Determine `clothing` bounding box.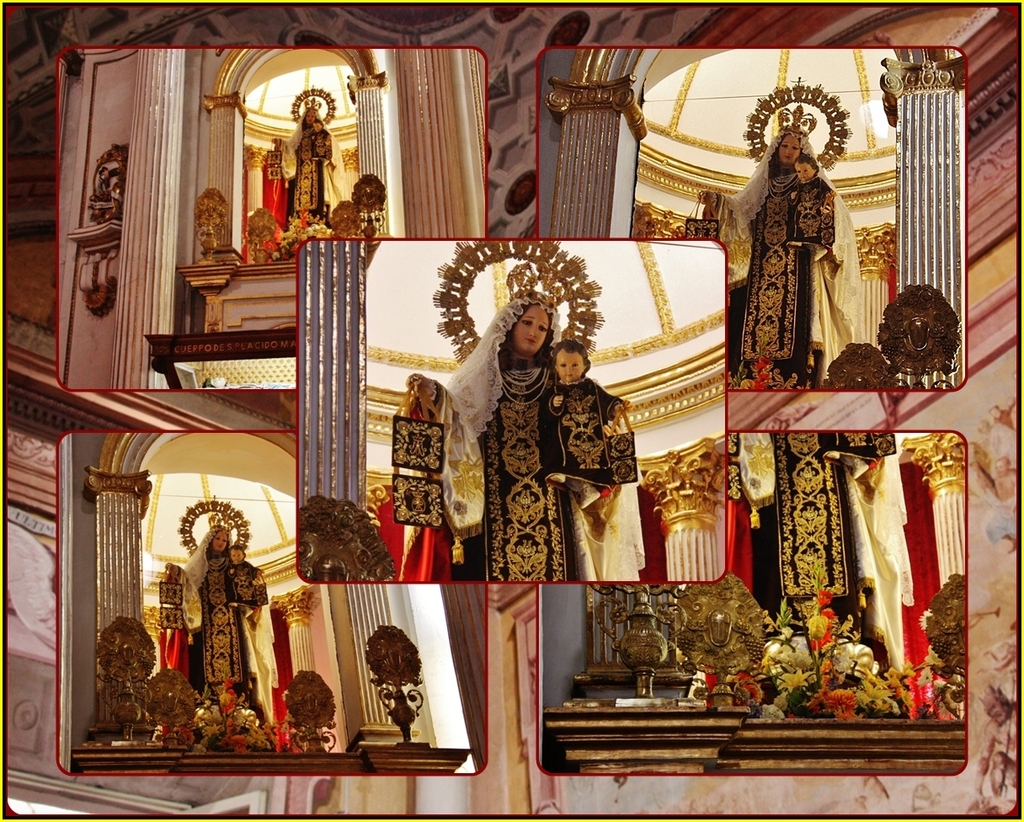
Determined: select_region(453, 289, 626, 633).
